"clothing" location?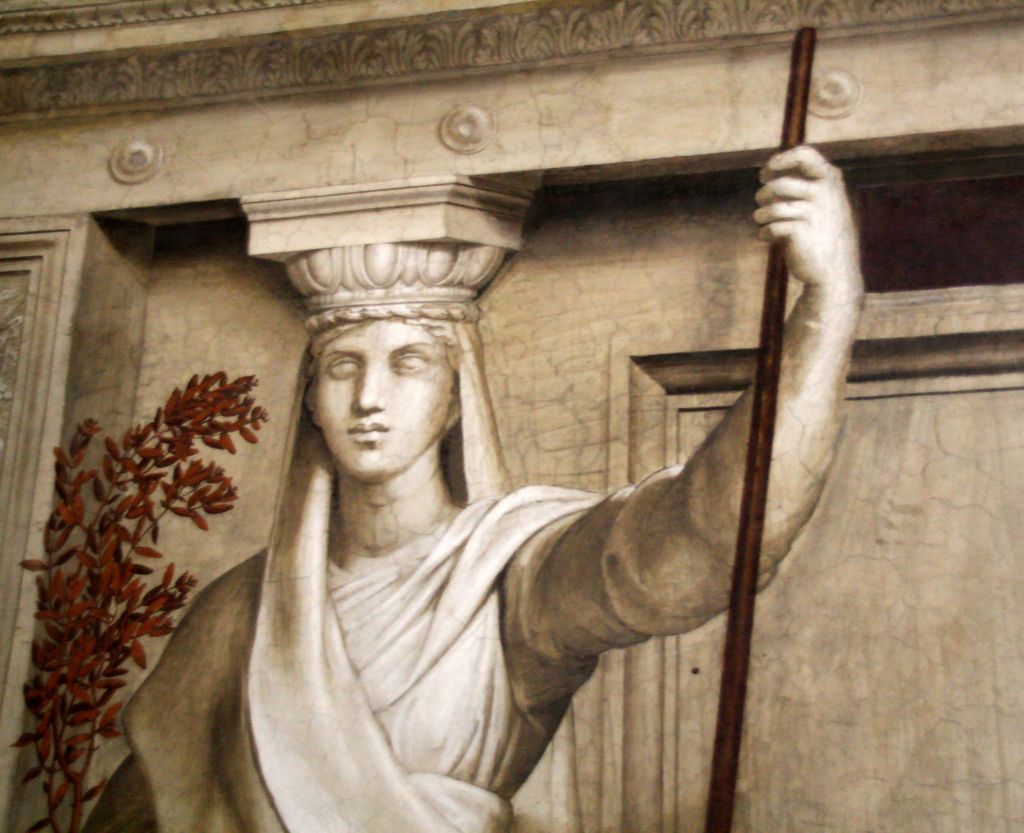
{"x1": 142, "y1": 358, "x2": 709, "y2": 823}
